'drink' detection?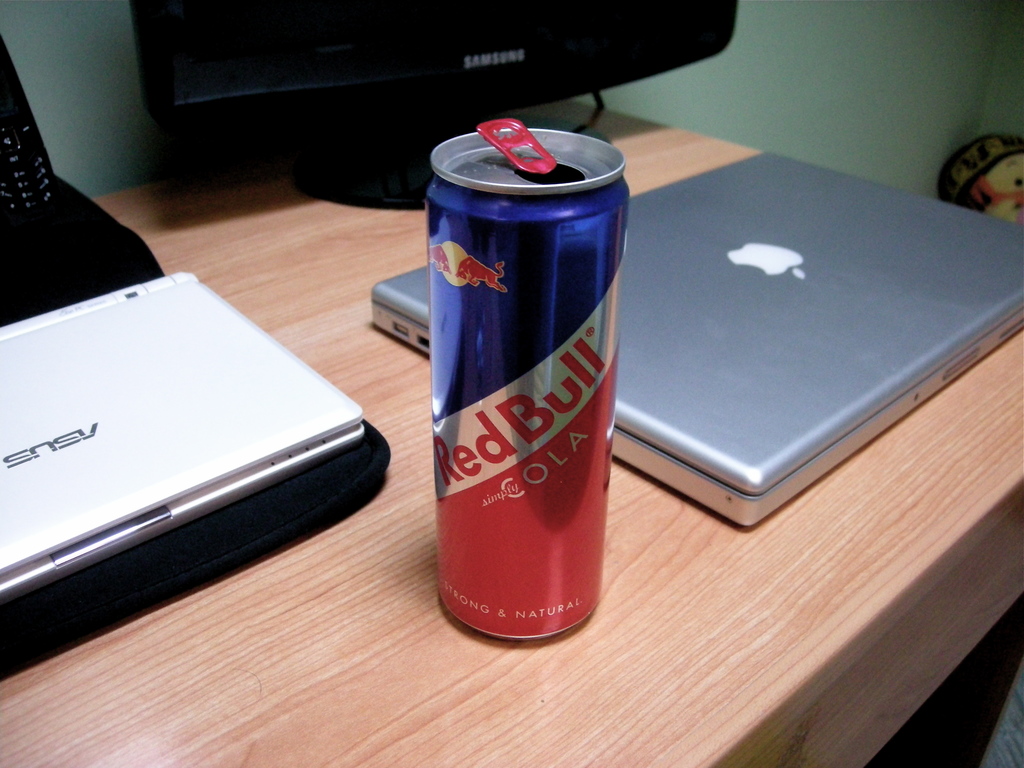
[420,104,638,659]
